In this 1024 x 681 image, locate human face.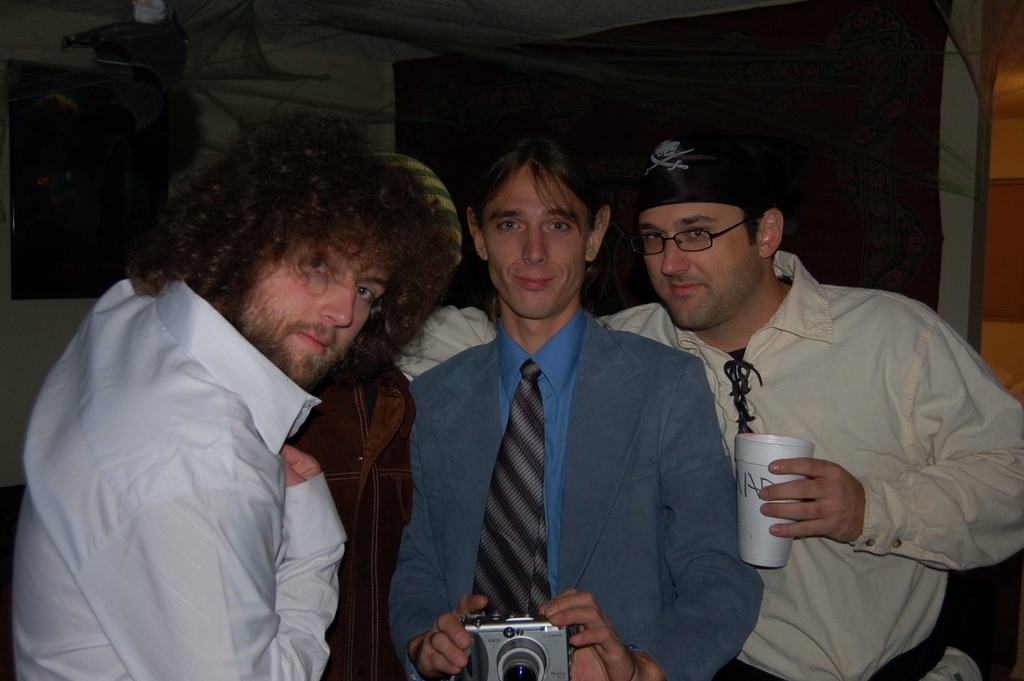
Bounding box: (640, 205, 762, 329).
